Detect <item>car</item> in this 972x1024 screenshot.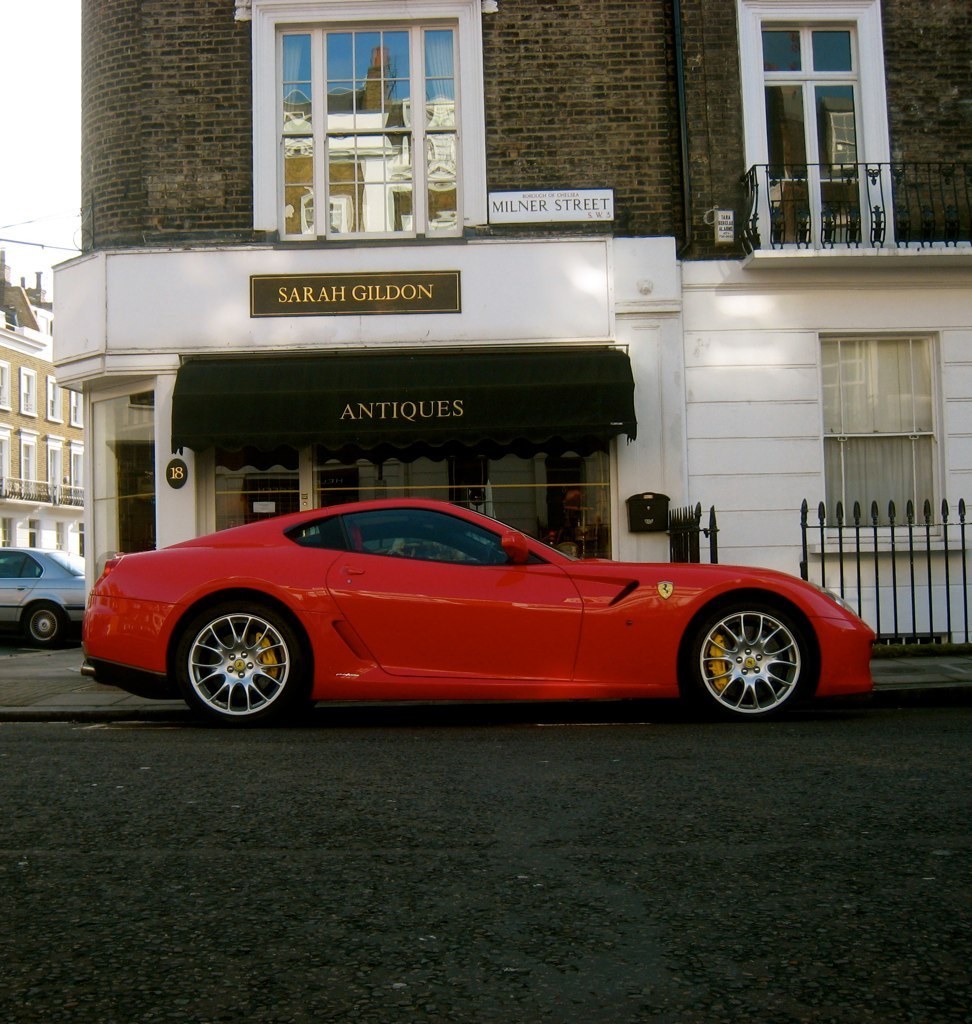
Detection: crop(0, 540, 90, 646).
